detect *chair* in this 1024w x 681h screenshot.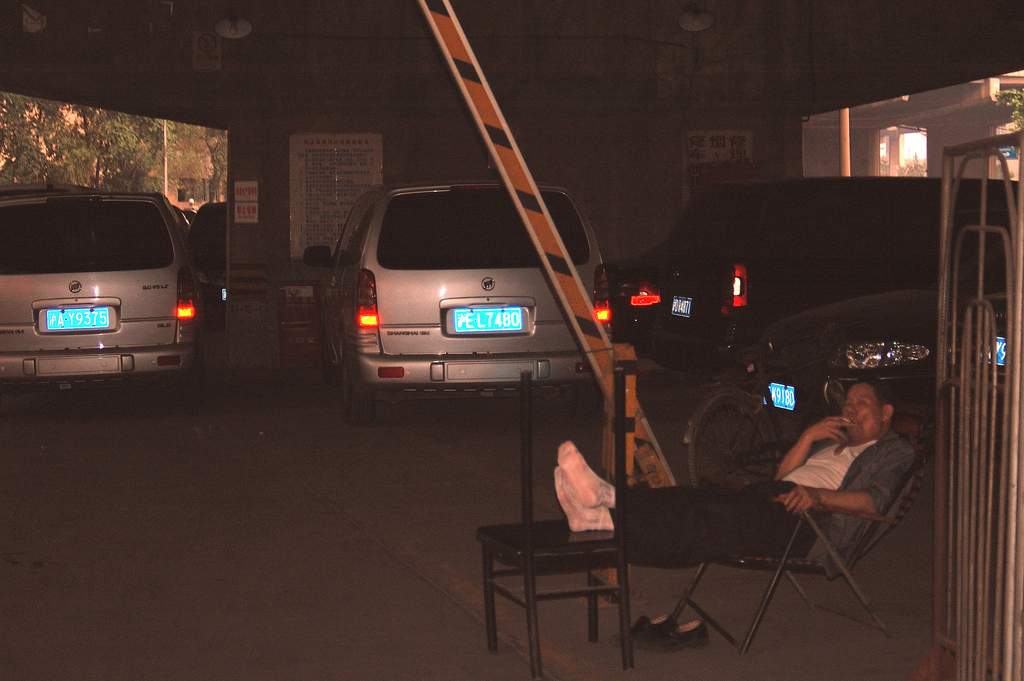
Detection: [662, 444, 915, 666].
